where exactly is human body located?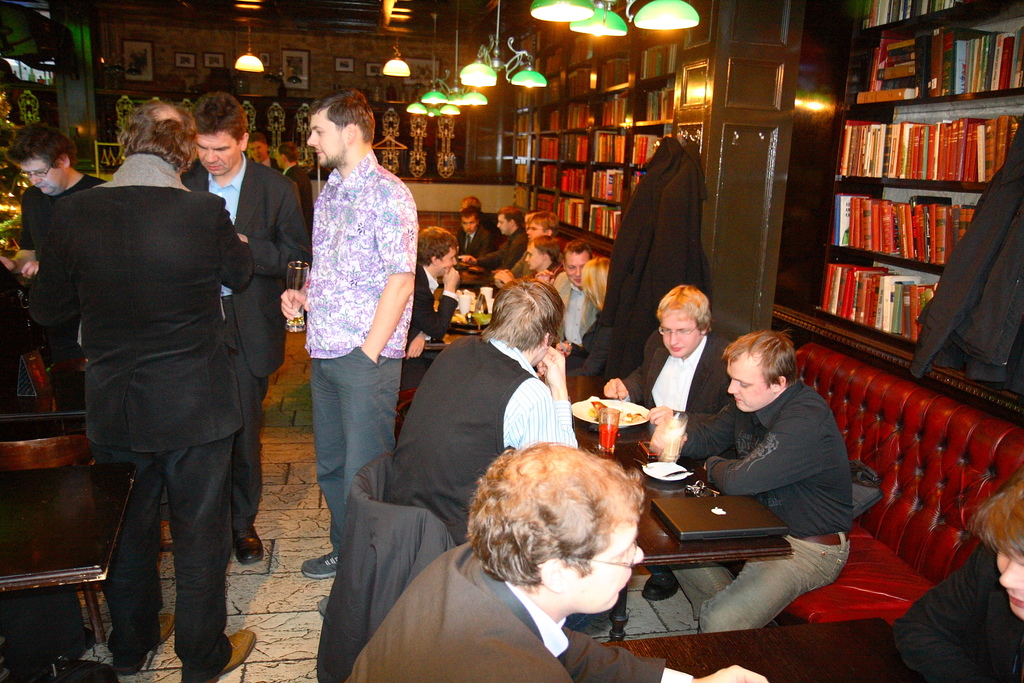
Its bounding box is region(492, 263, 570, 289).
